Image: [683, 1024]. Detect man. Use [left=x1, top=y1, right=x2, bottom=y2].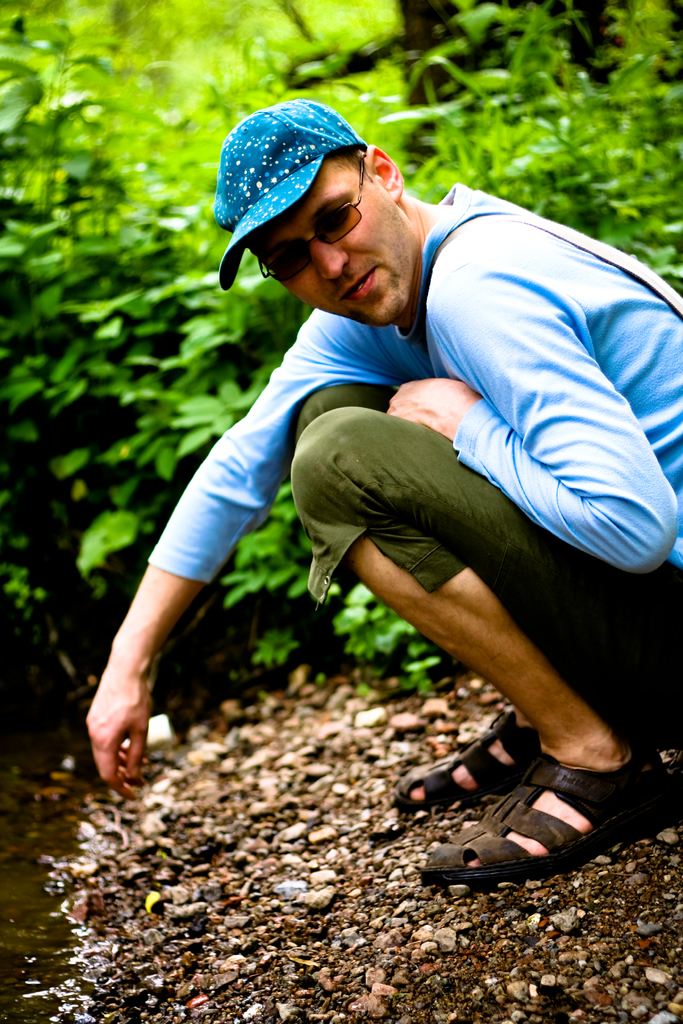
[left=109, top=161, right=611, bottom=856].
